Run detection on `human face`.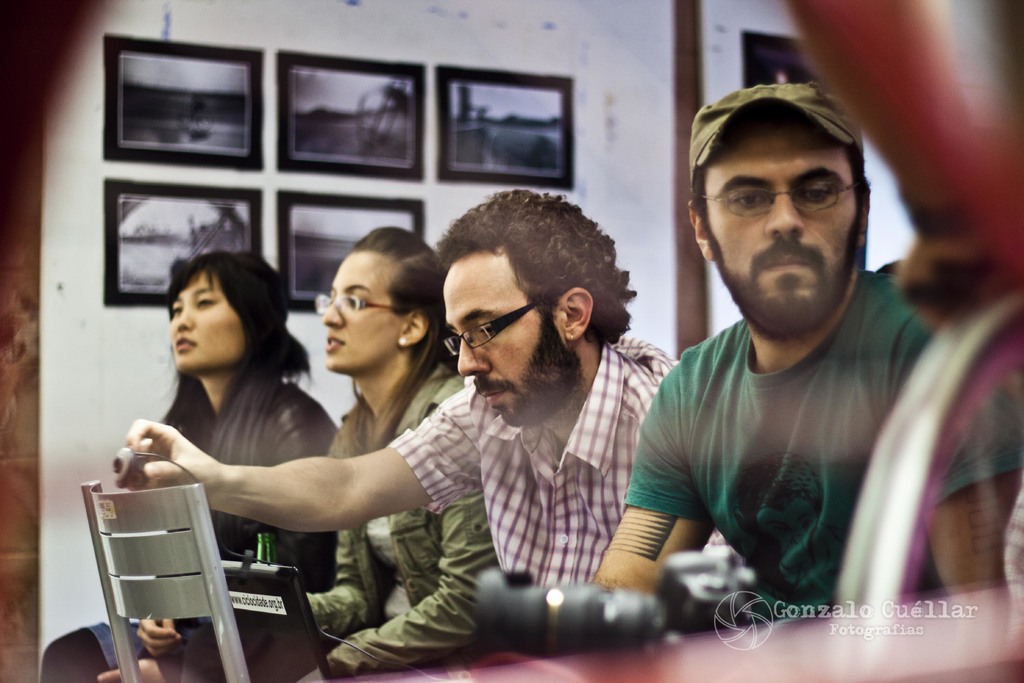
Result: BBox(167, 268, 244, 365).
